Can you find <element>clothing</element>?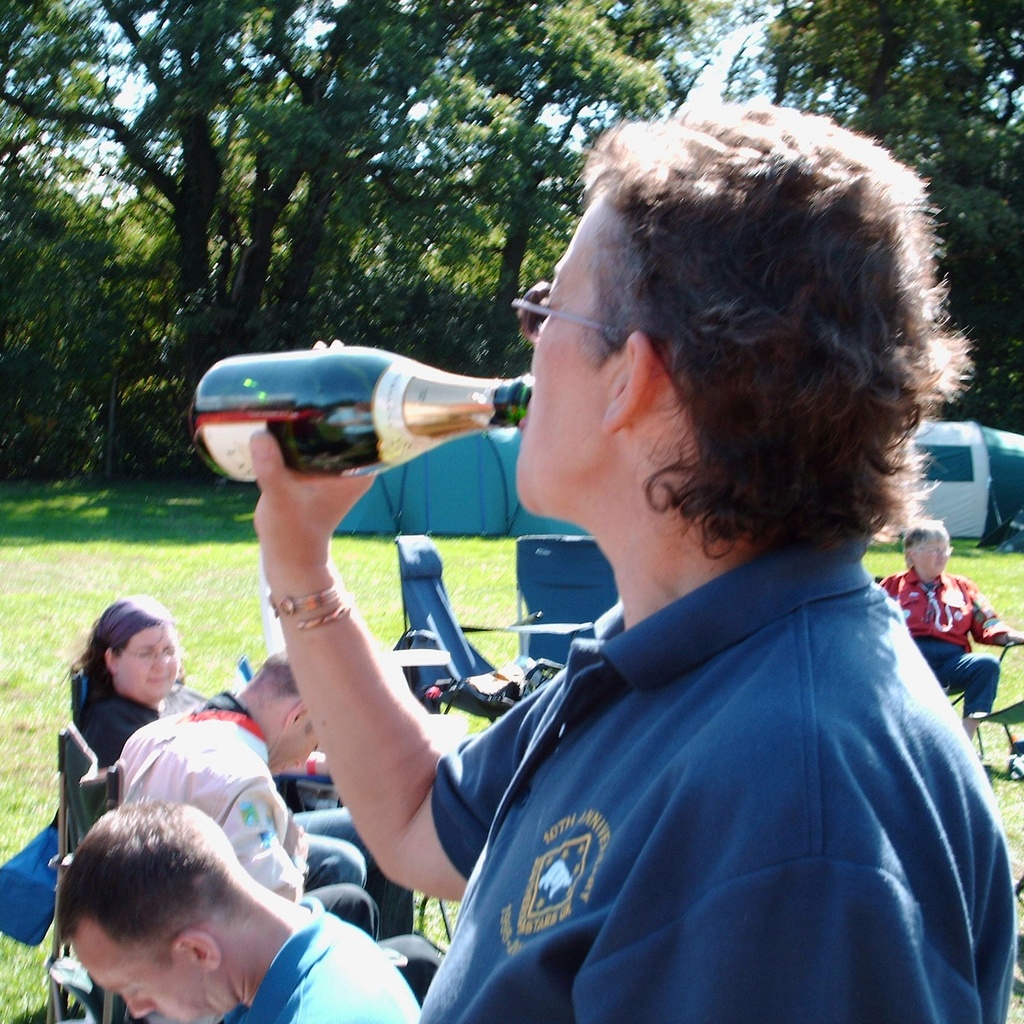
Yes, bounding box: [x1=52, y1=676, x2=168, y2=863].
